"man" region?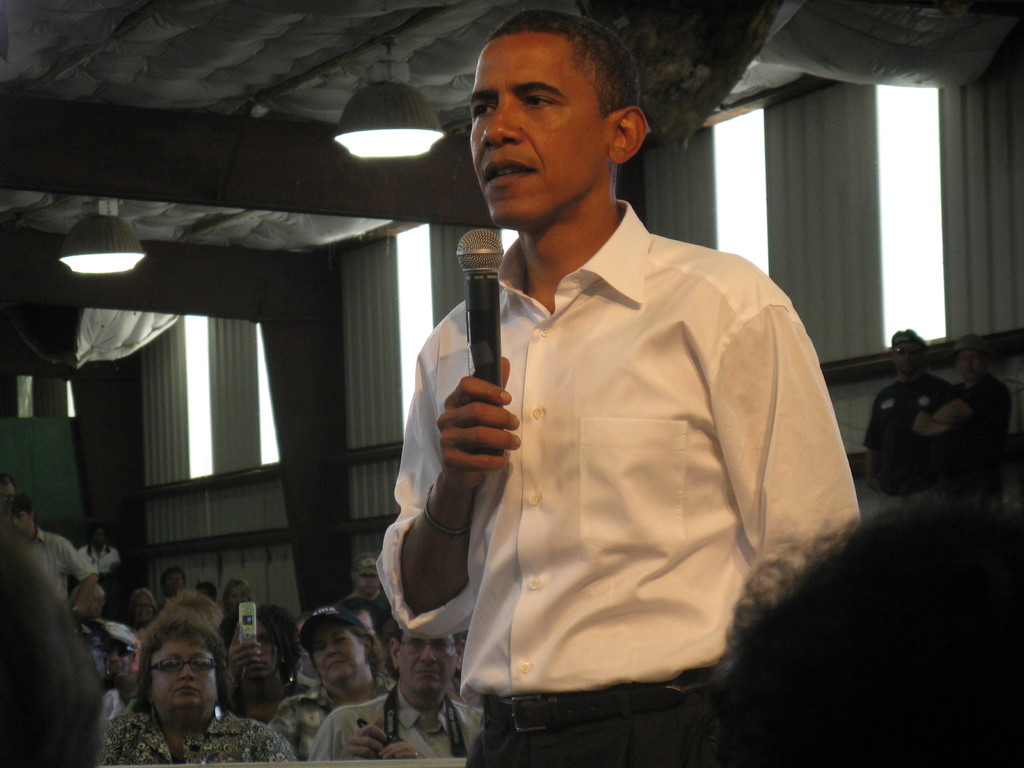
70/584/109/620
